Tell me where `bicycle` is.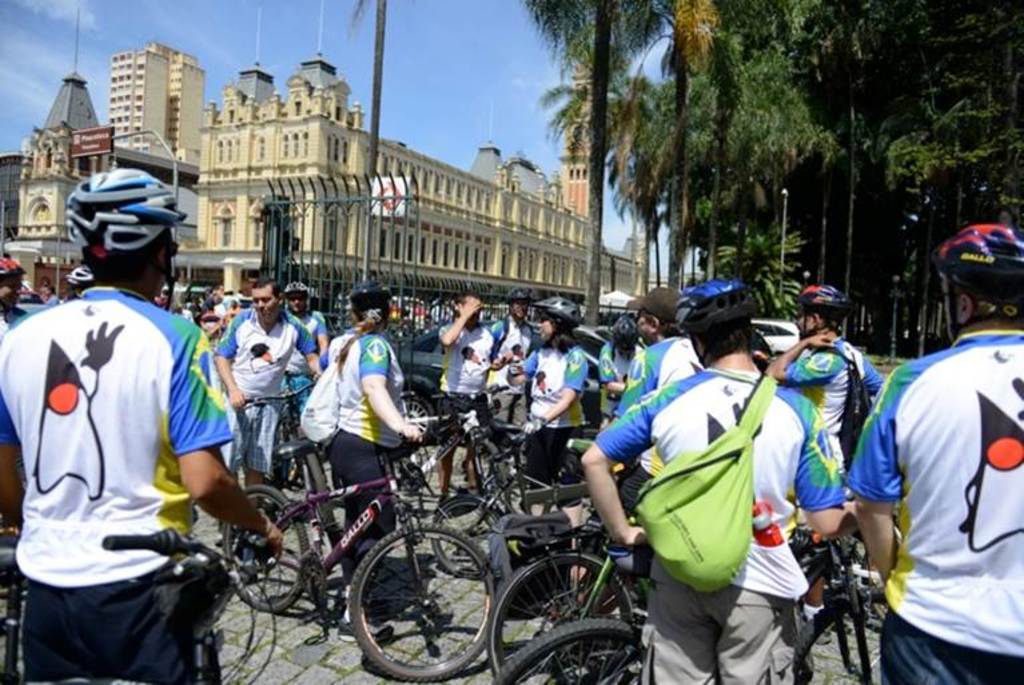
`bicycle` is at (left=0, top=523, right=270, bottom=684).
